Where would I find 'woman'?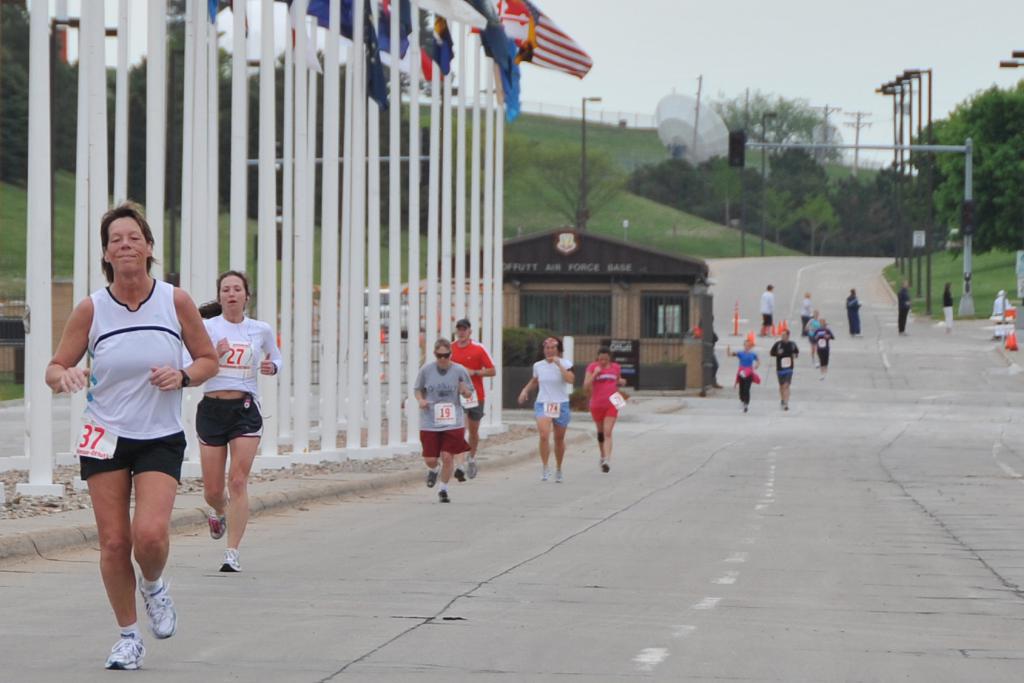
At bbox=[191, 268, 282, 573].
